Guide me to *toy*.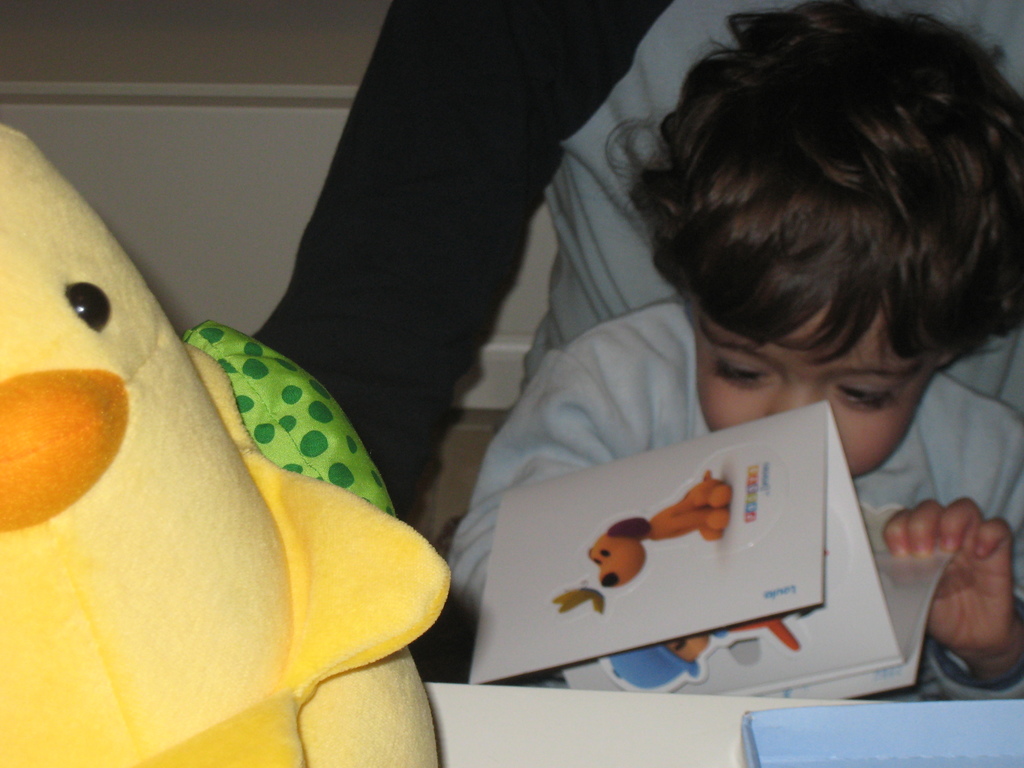
Guidance: 18:191:431:757.
